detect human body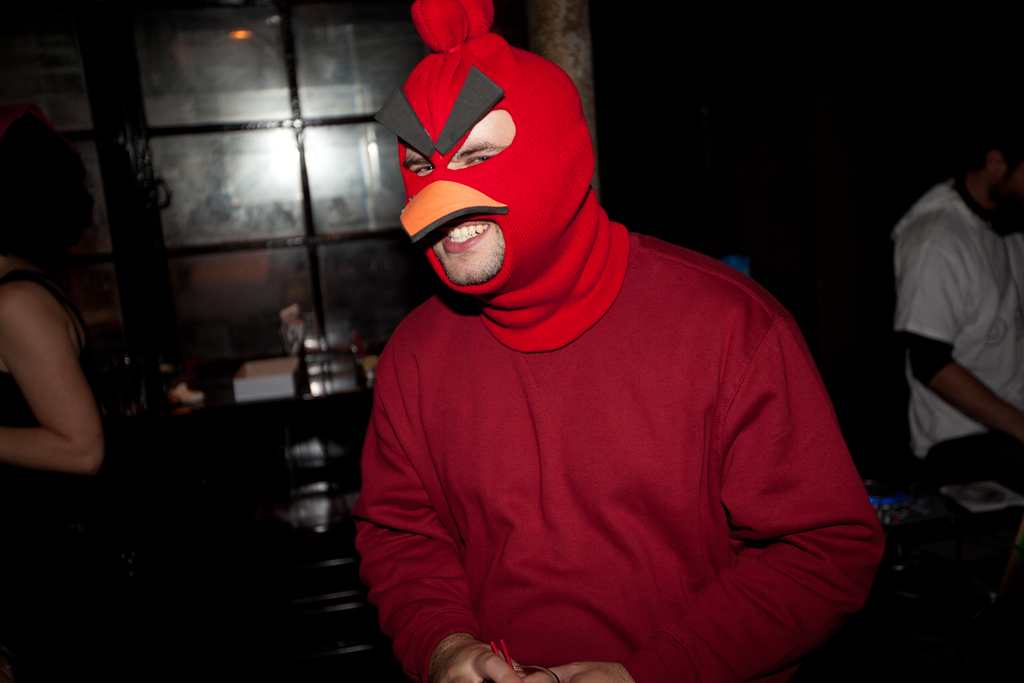
pyautogui.locateOnScreen(0, 255, 126, 682)
